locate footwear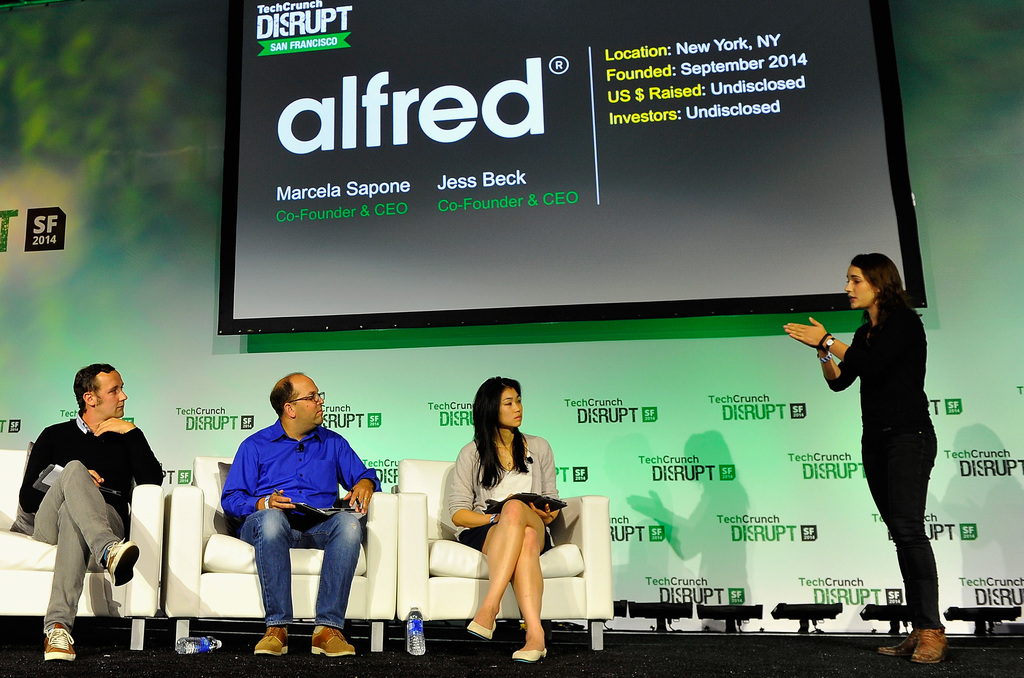
detection(914, 626, 941, 661)
